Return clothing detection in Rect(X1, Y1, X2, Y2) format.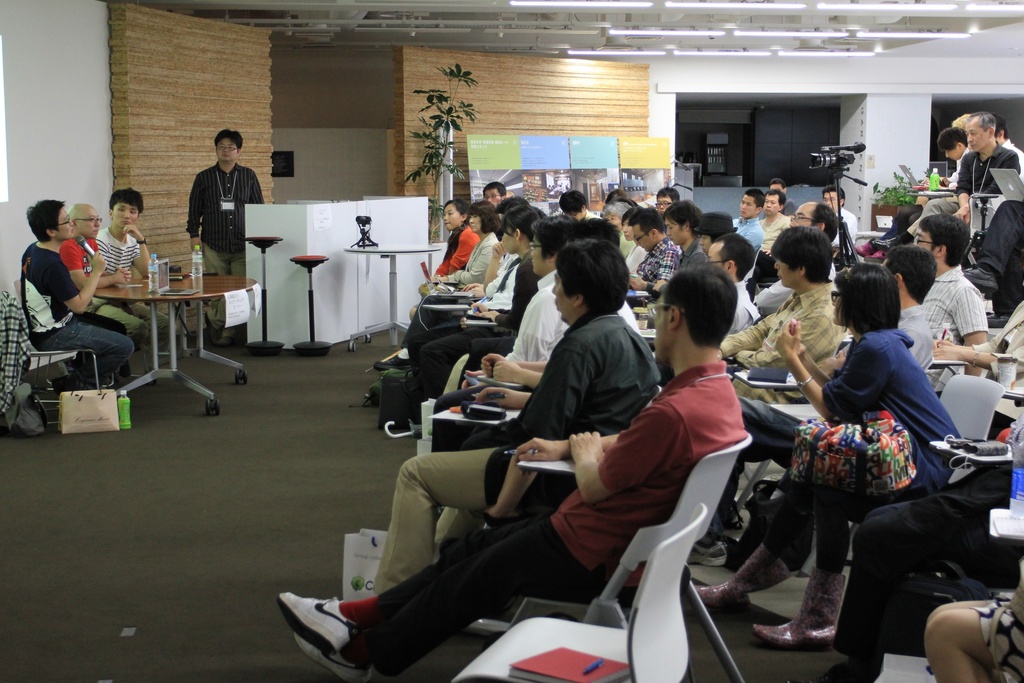
Rect(724, 283, 831, 398).
